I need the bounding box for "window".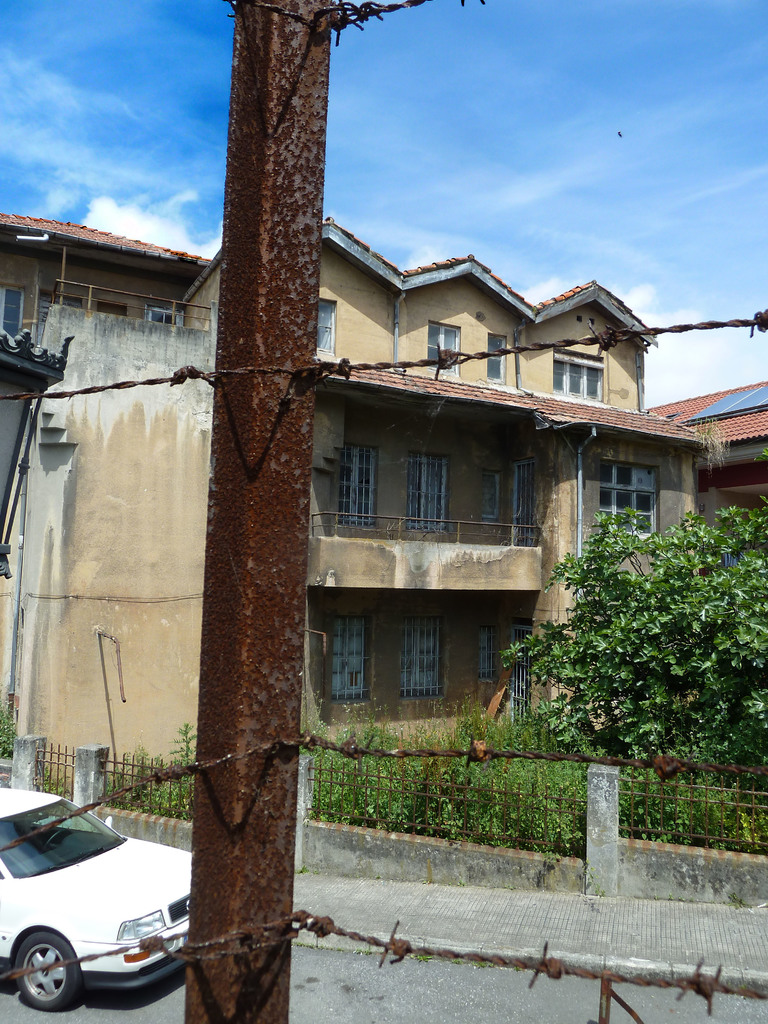
Here it is: crop(338, 447, 375, 527).
